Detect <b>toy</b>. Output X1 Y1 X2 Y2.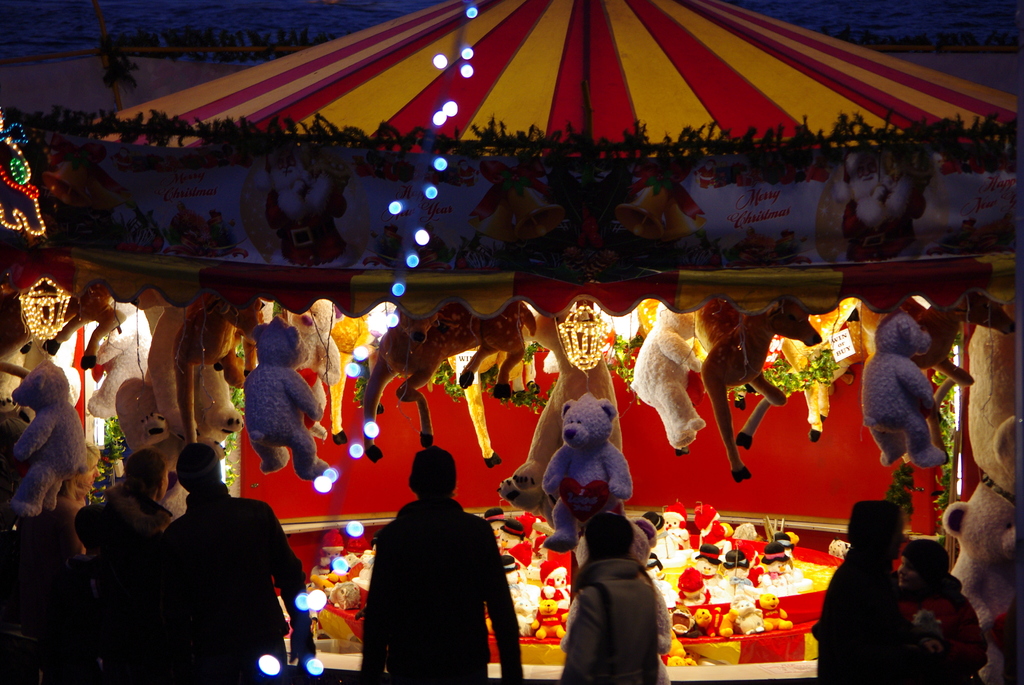
499 304 605 527.
